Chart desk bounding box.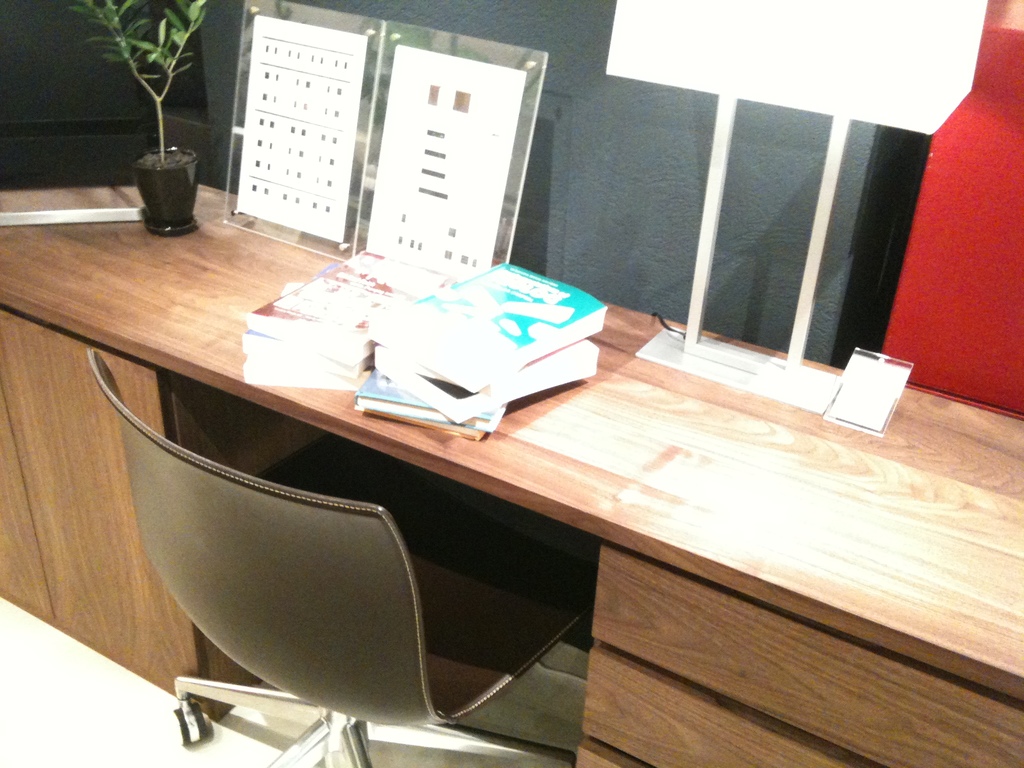
Charted: (left=0, top=179, right=1022, bottom=765).
